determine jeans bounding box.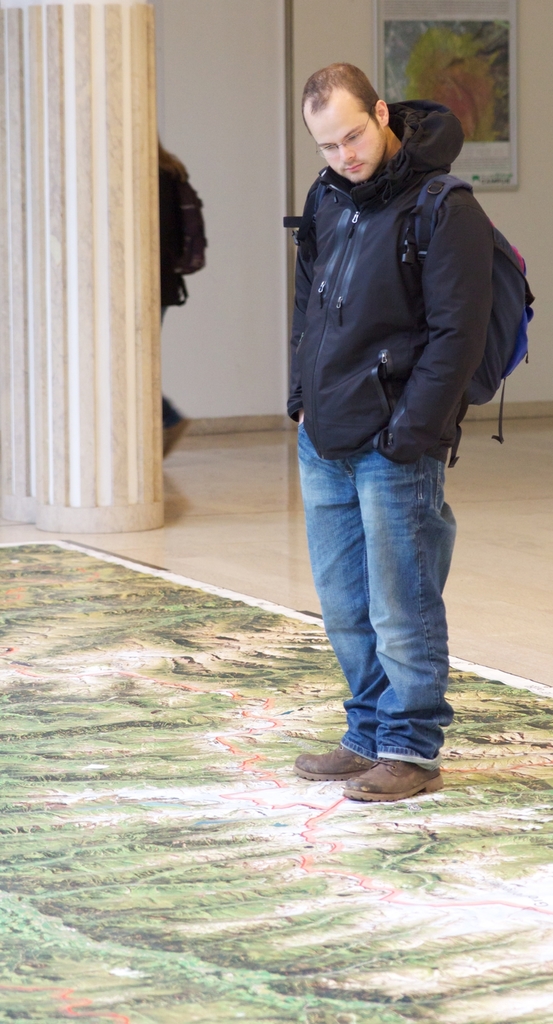
Determined: (295, 419, 472, 788).
